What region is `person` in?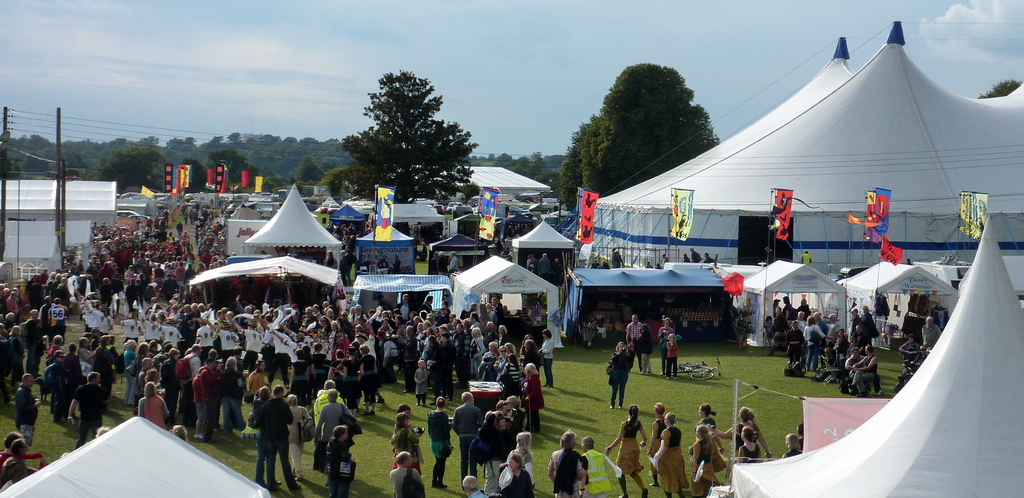
Rect(636, 320, 654, 373).
